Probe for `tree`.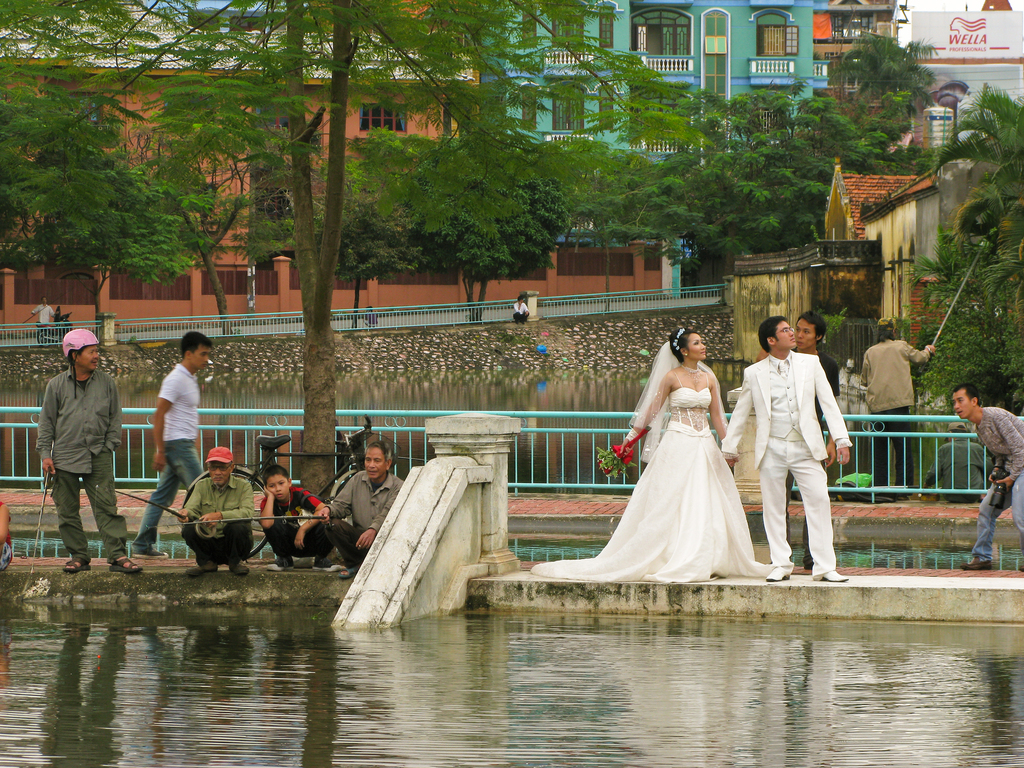
Probe result: <box>117,129,371,329</box>.
